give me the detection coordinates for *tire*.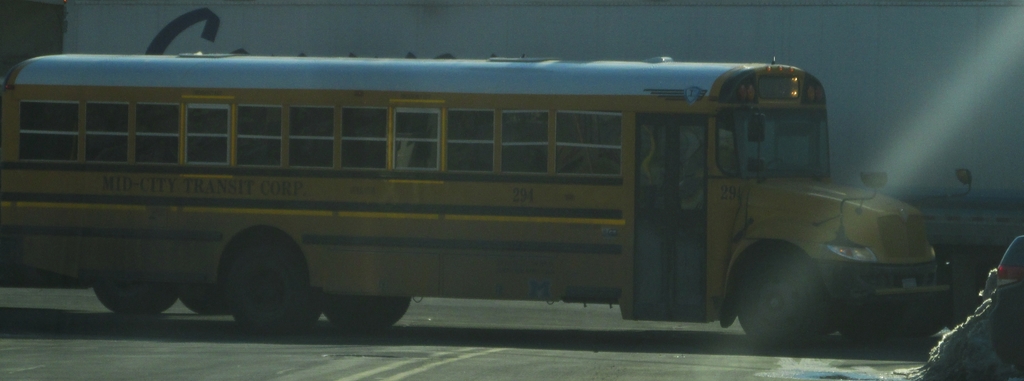
x1=92, y1=276, x2=176, y2=315.
